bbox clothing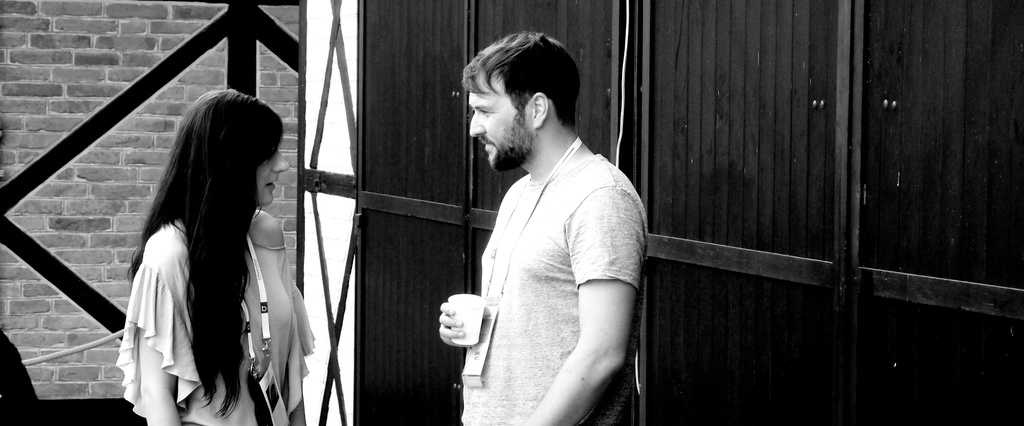
l=443, t=108, r=637, b=411
